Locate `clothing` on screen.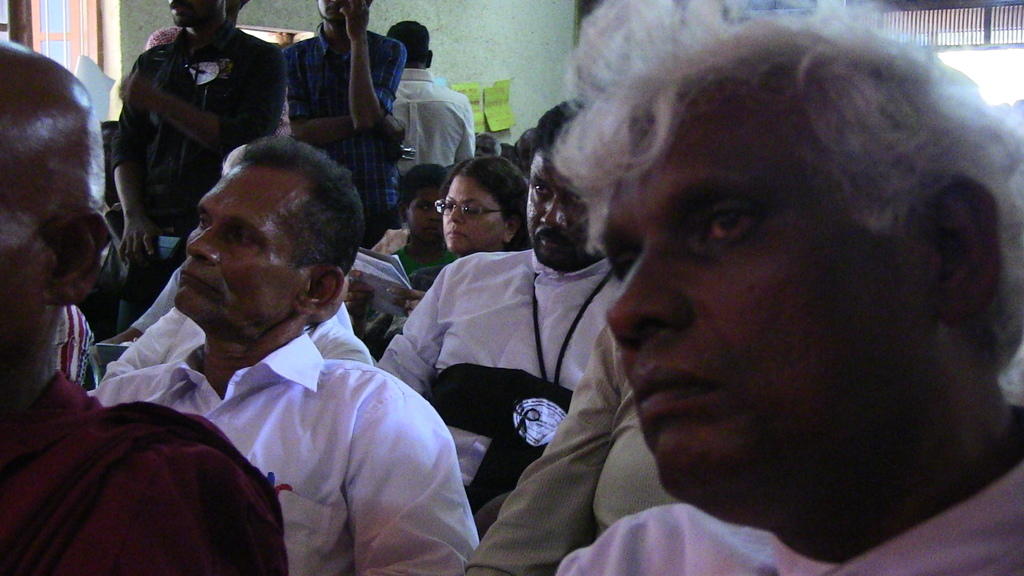
On screen at left=287, top=13, right=410, bottom=243.
